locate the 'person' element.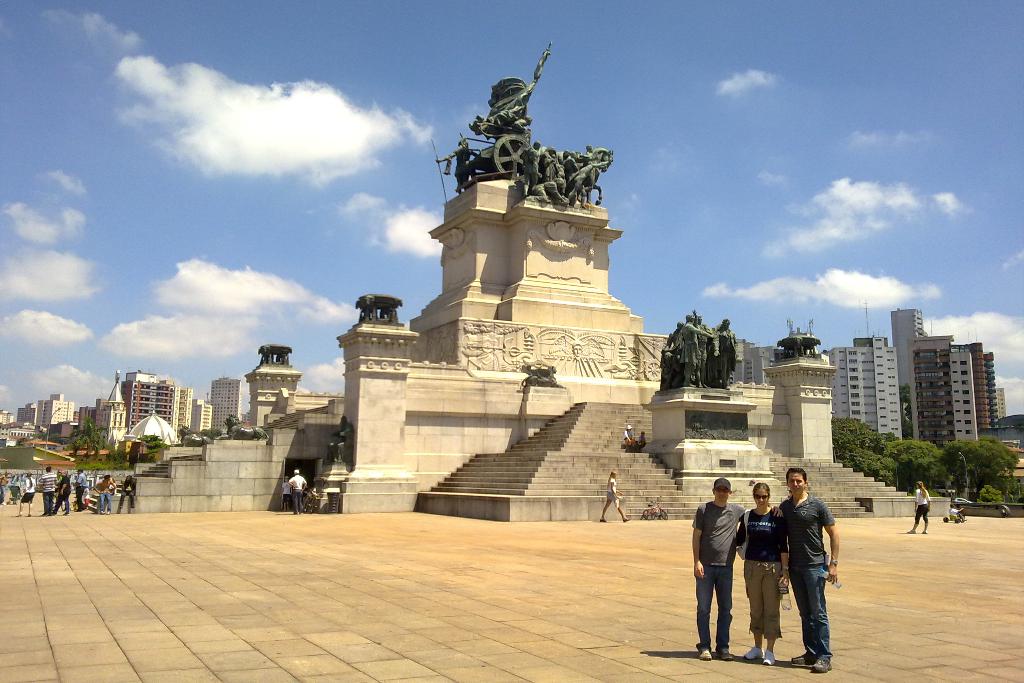
Element bbox: bbox=(433, 138, 470, 190).
